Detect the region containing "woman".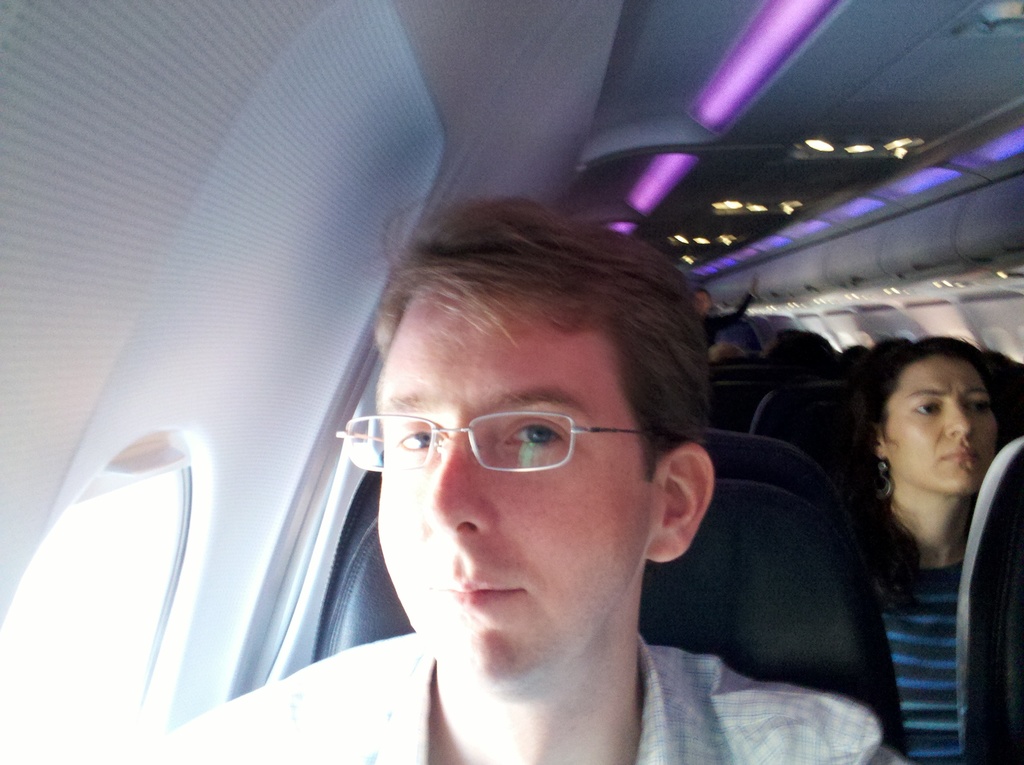
rect(788, 326, 1023, 764).
